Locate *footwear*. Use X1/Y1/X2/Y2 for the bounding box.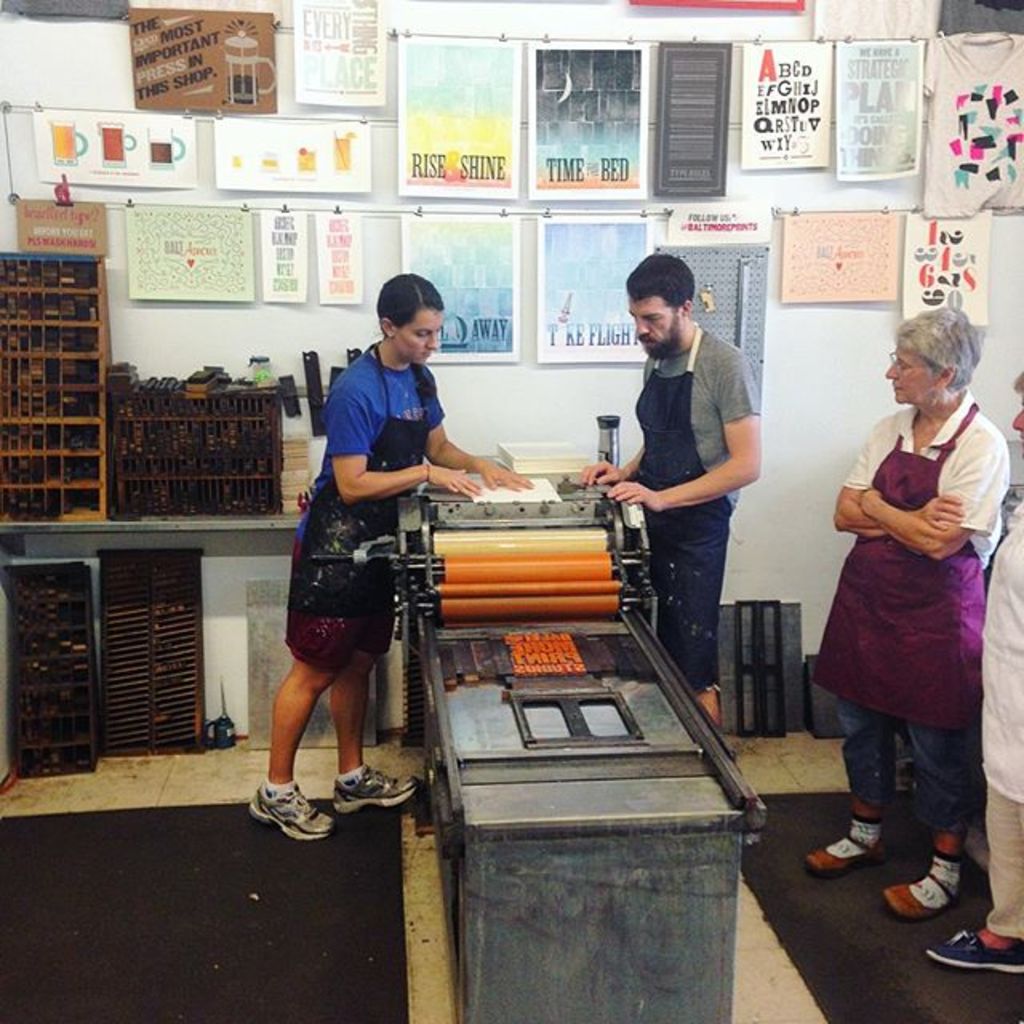
331/768/426/818.
